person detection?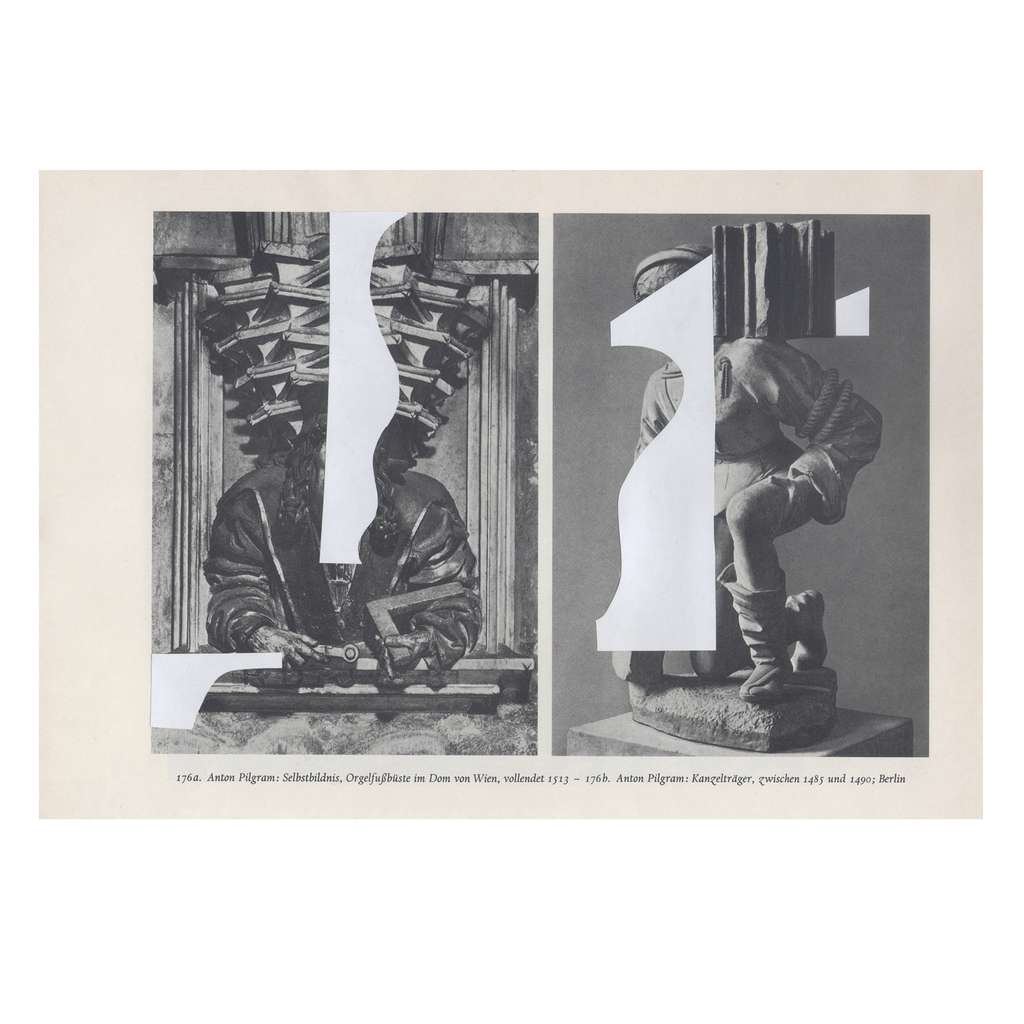
Rect(630, 244, 890, 696)
